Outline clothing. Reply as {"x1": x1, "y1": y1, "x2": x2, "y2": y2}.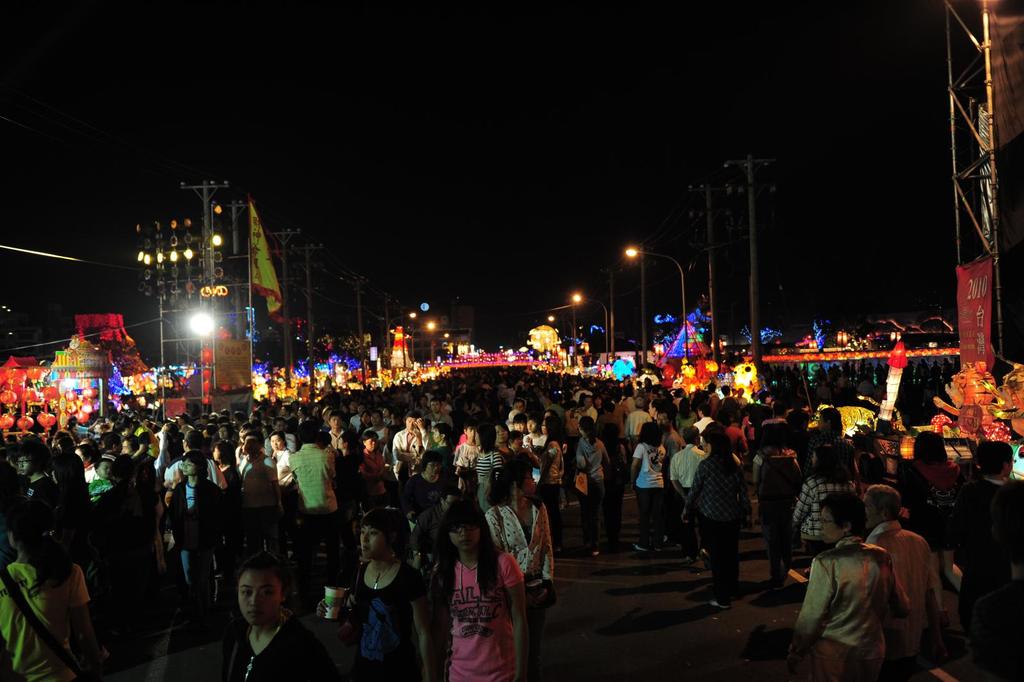
{"x1": 0, "y1": 547, "x2": 101, "y2": 681}.
